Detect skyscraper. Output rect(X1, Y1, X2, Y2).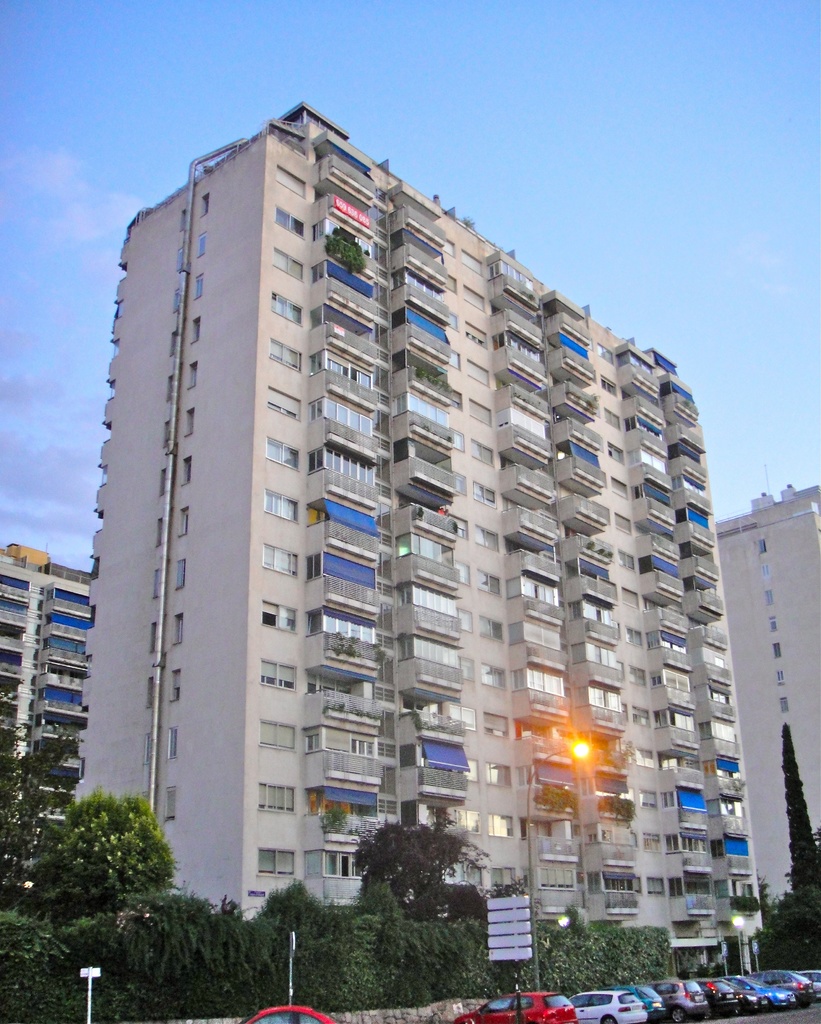
rect(38, 135, 777, 979).
